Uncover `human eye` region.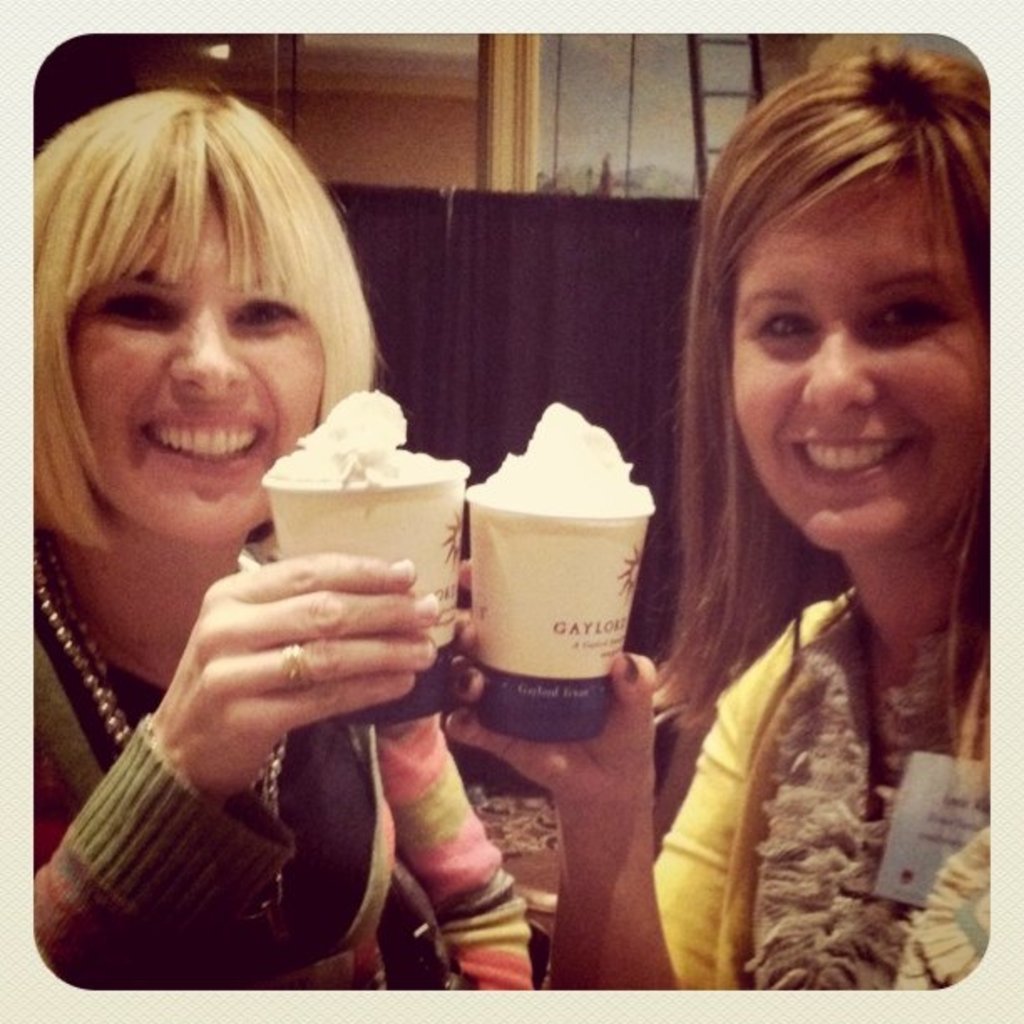
Uncovered: rect(95, 281, 177, 330).
